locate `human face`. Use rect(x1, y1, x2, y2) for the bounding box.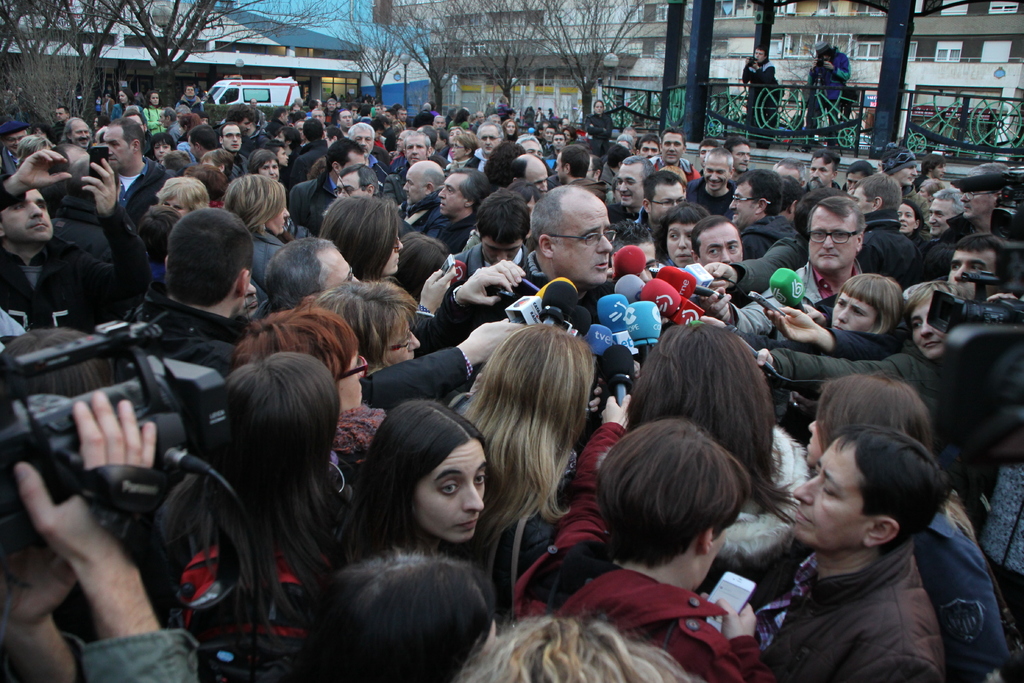
rect(2, 185, 48, 247).
